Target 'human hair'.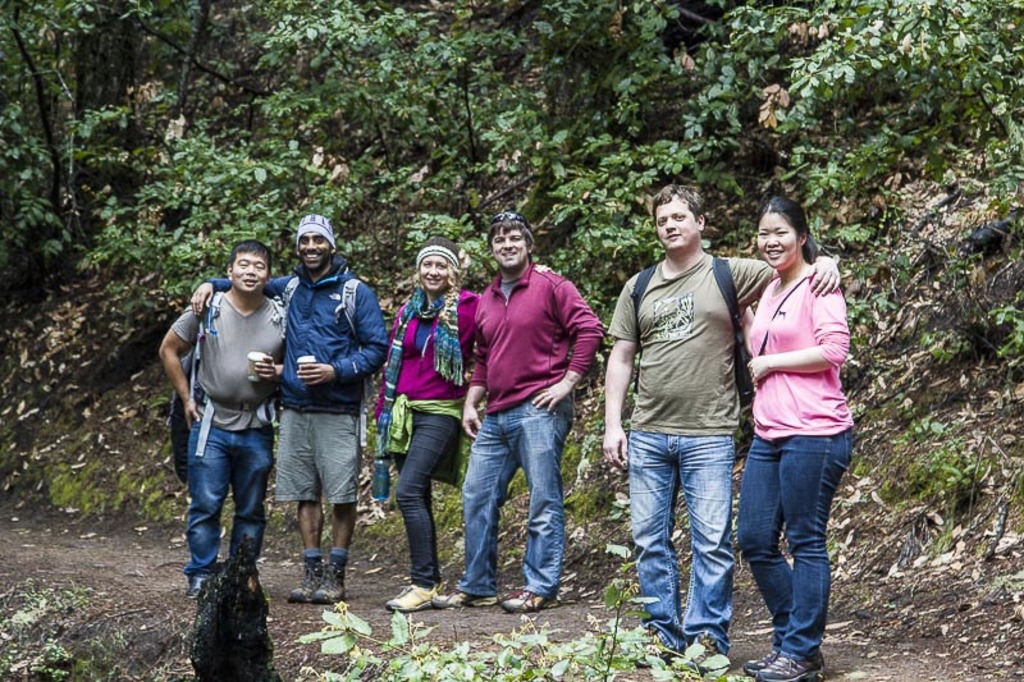
Target region: detection(654, 184, 703, 215).
